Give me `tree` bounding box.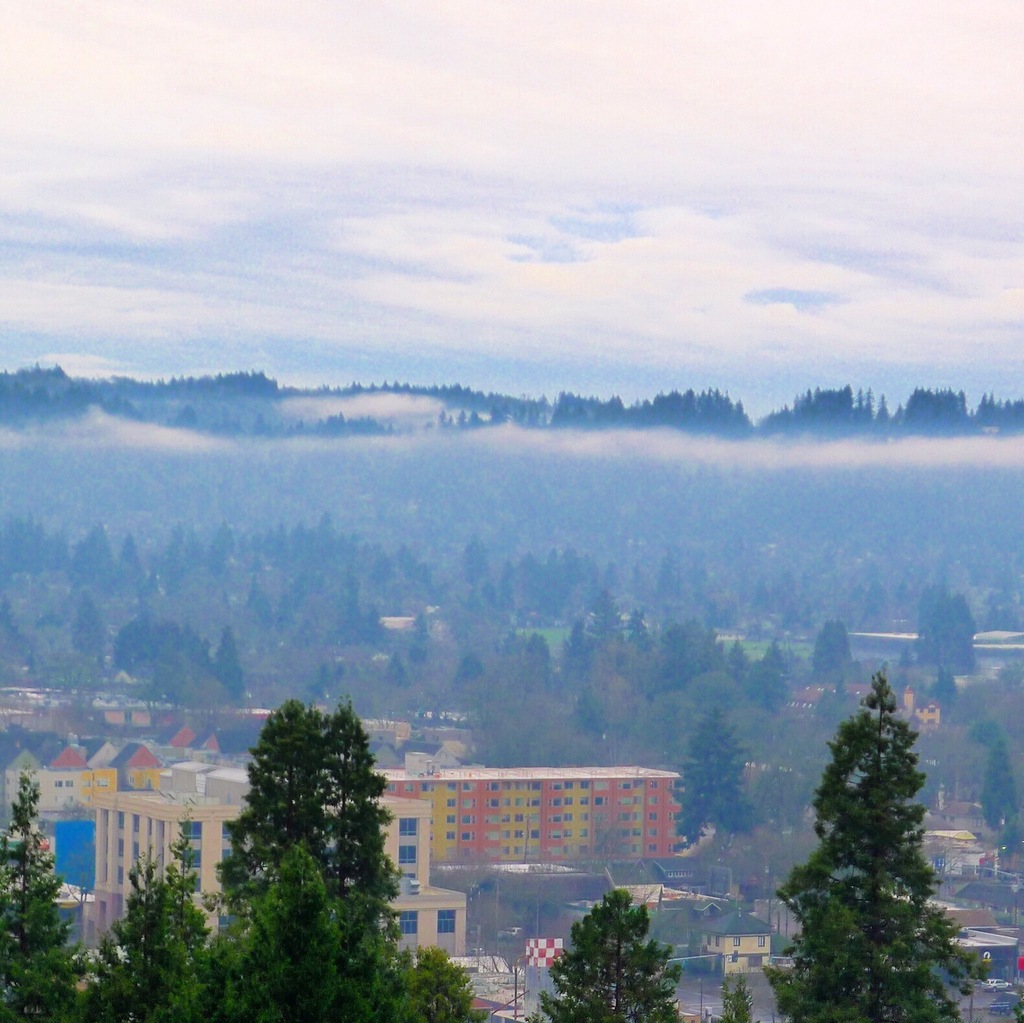
x1=0, y1=770, x2=83, y2=1022.
